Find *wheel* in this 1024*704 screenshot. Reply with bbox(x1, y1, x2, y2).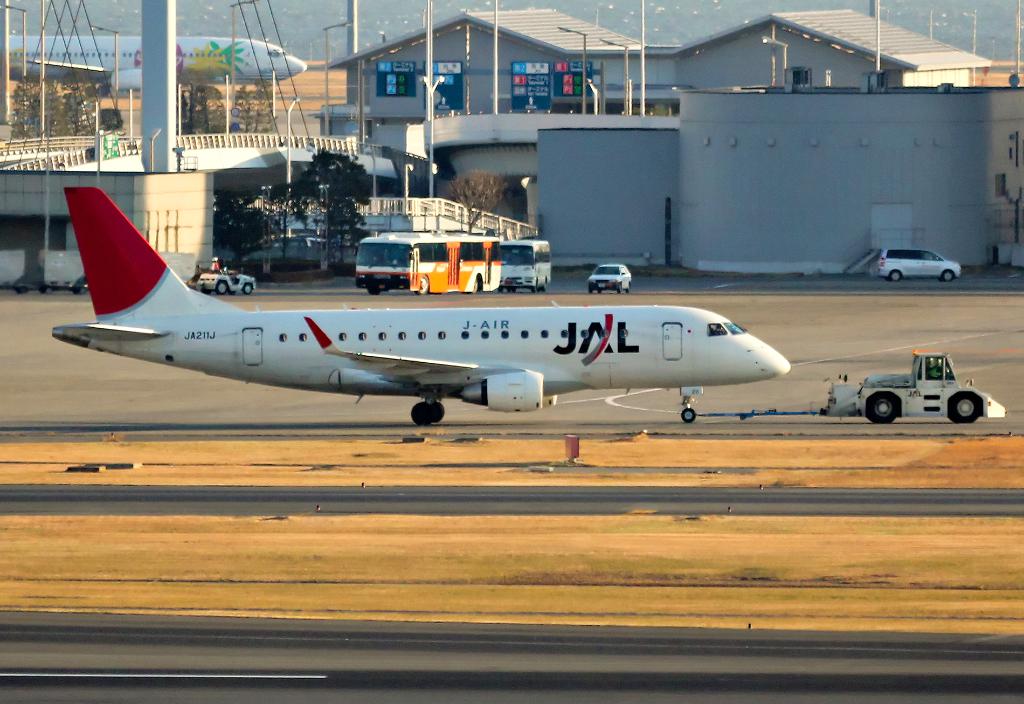
bbox(410, 399, 456, 425).
